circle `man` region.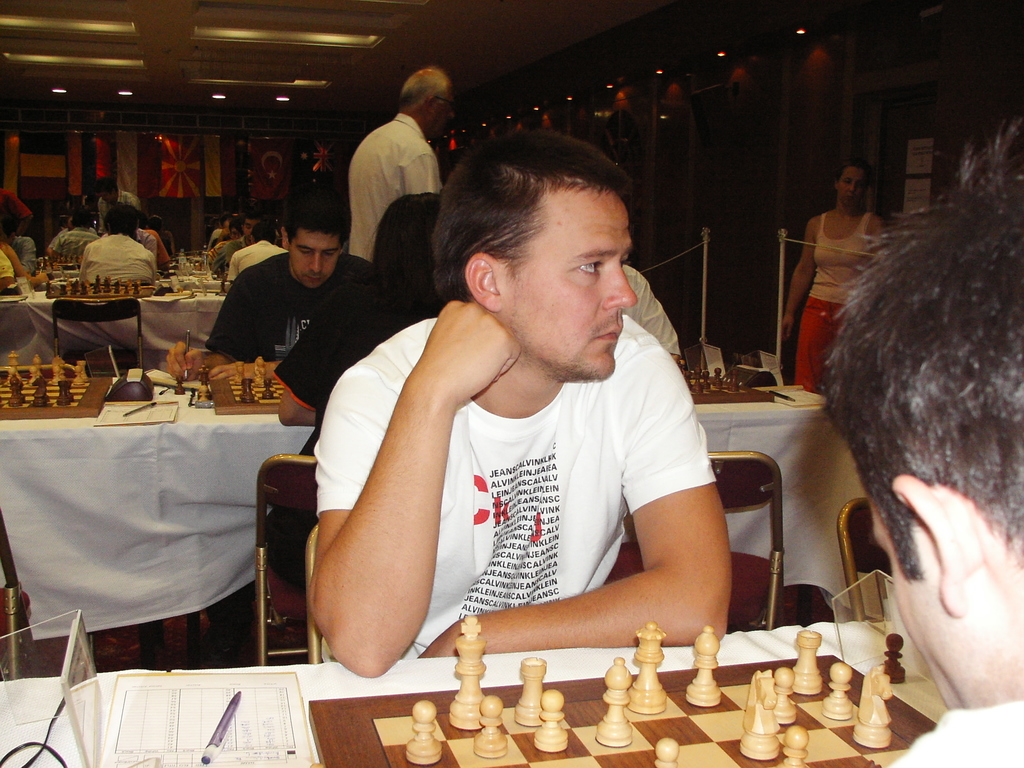
Region: x1=822, y1=120, x2=1023, y2=767.
